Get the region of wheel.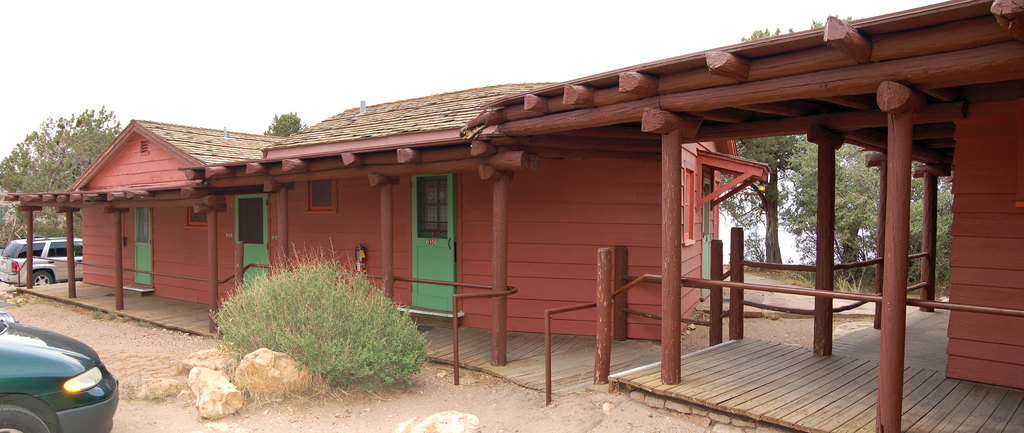
31/270/52/285.
